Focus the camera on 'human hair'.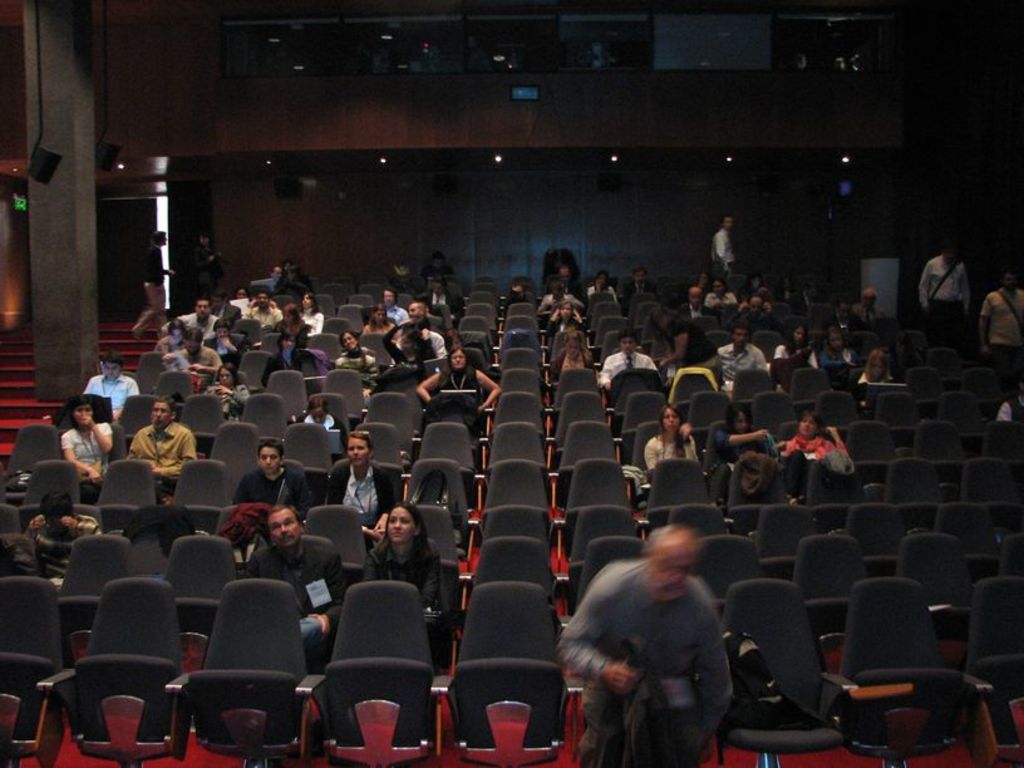
Focus region: x1=262 y1=503 x2=309 y2=527.
